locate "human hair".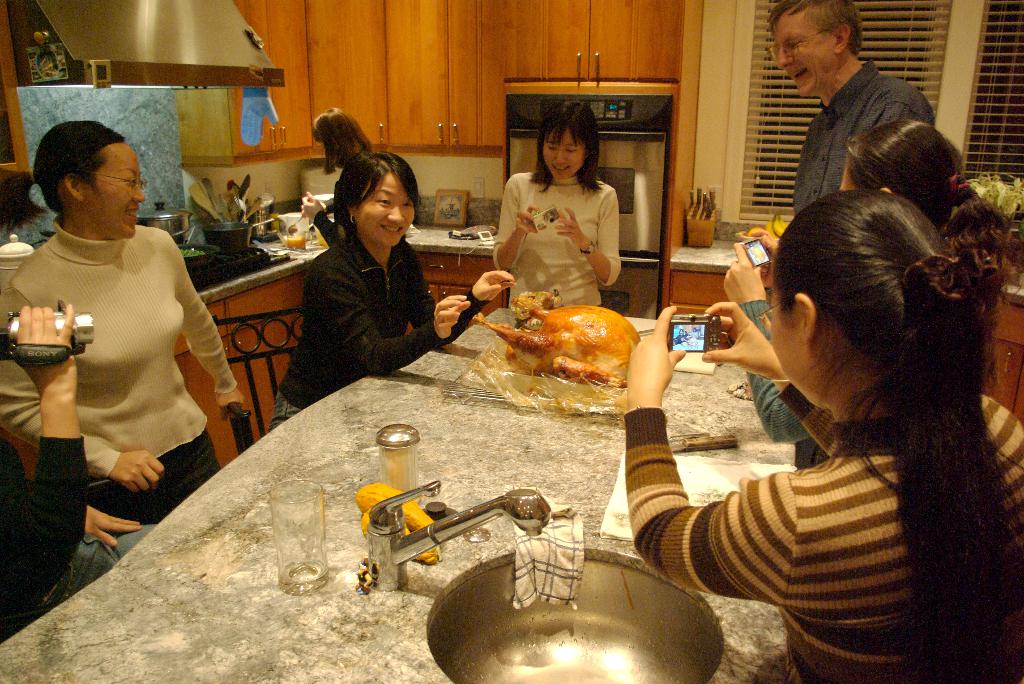
Bounding box: x1=845, y1=115, x2=1015, y2=334.
